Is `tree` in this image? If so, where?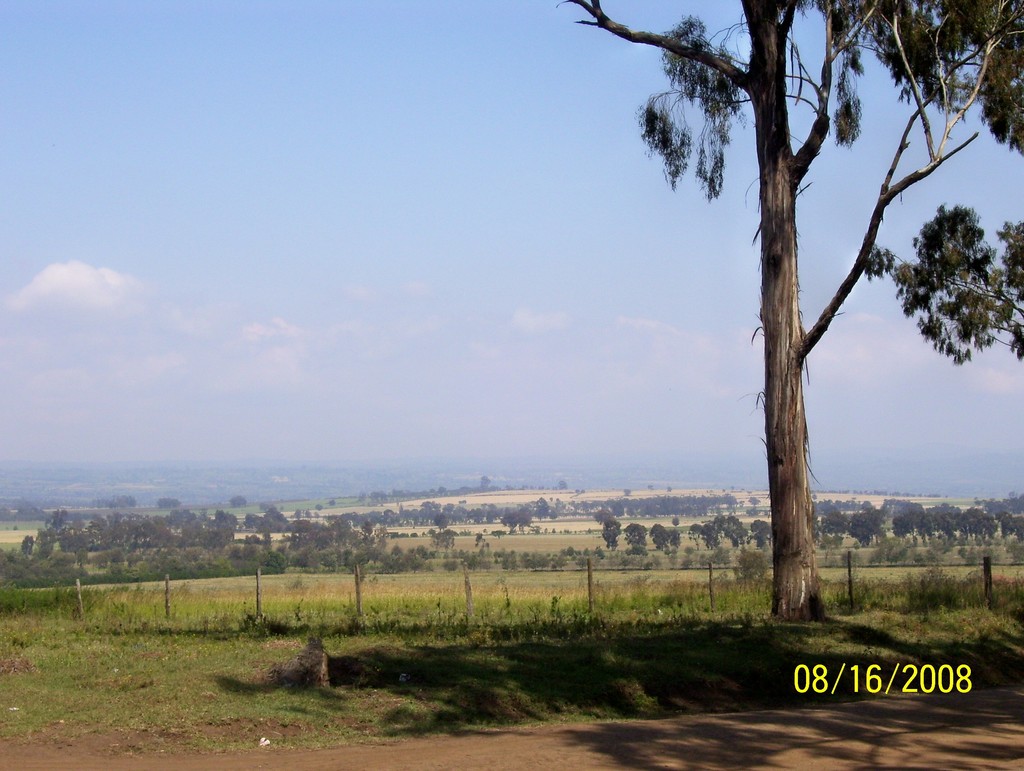
Yes, at detection(948, 502, 1023, 544).
